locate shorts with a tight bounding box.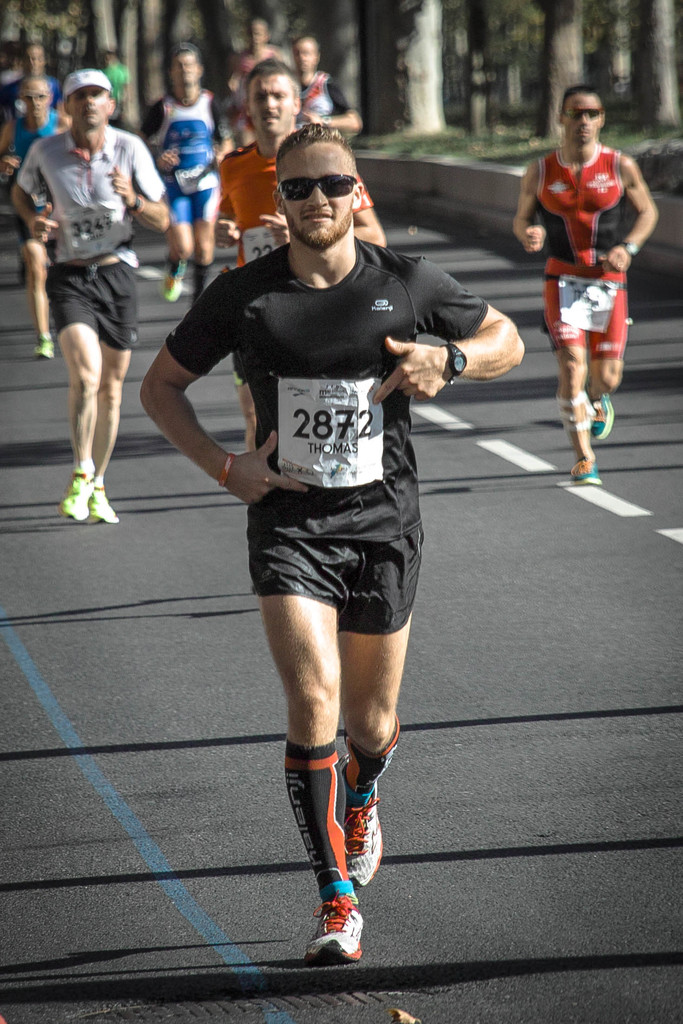
544, 256, 628, 352.
